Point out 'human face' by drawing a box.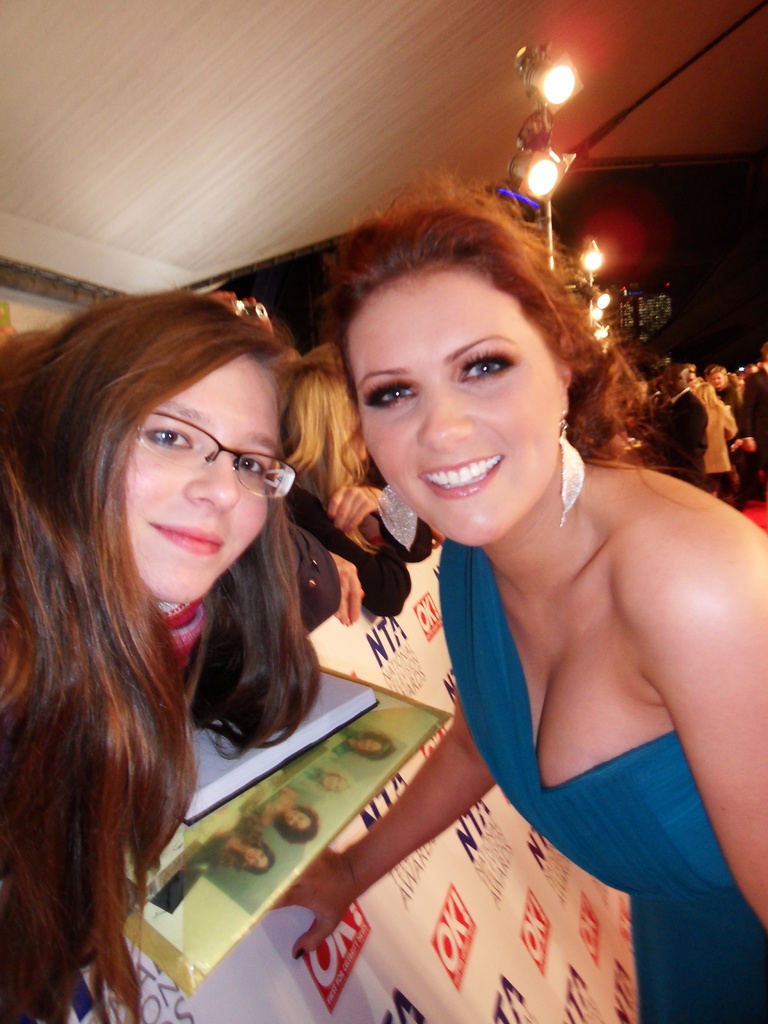
{"x1": 321, "y1": 776, "x2": 350, "y2": 791}.
